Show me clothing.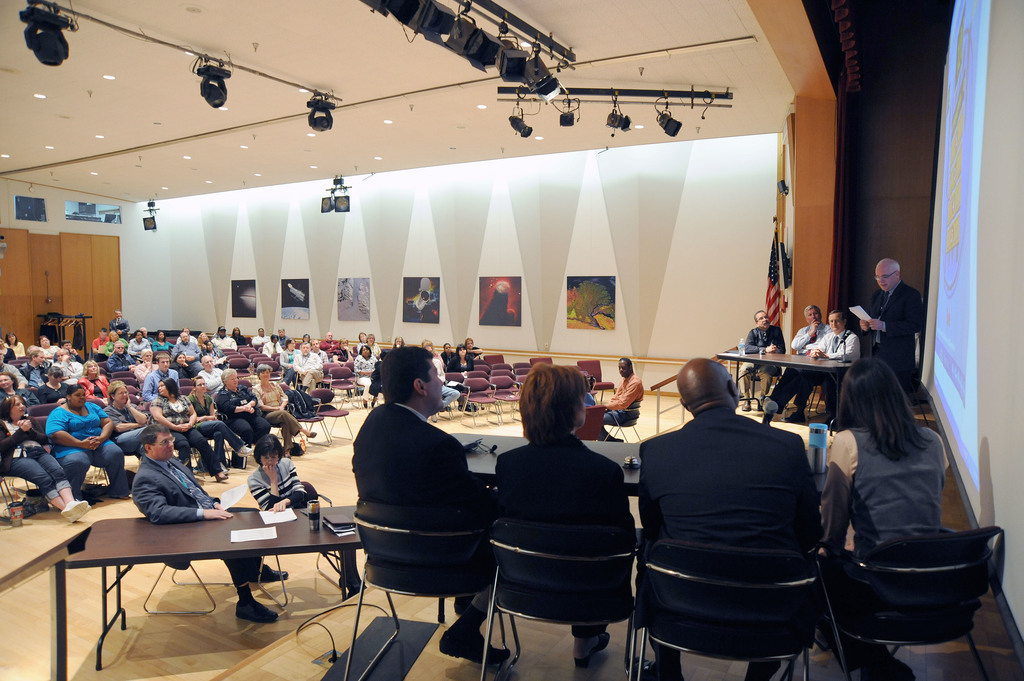
clothing is here: region(195, 364, 223, 396).
